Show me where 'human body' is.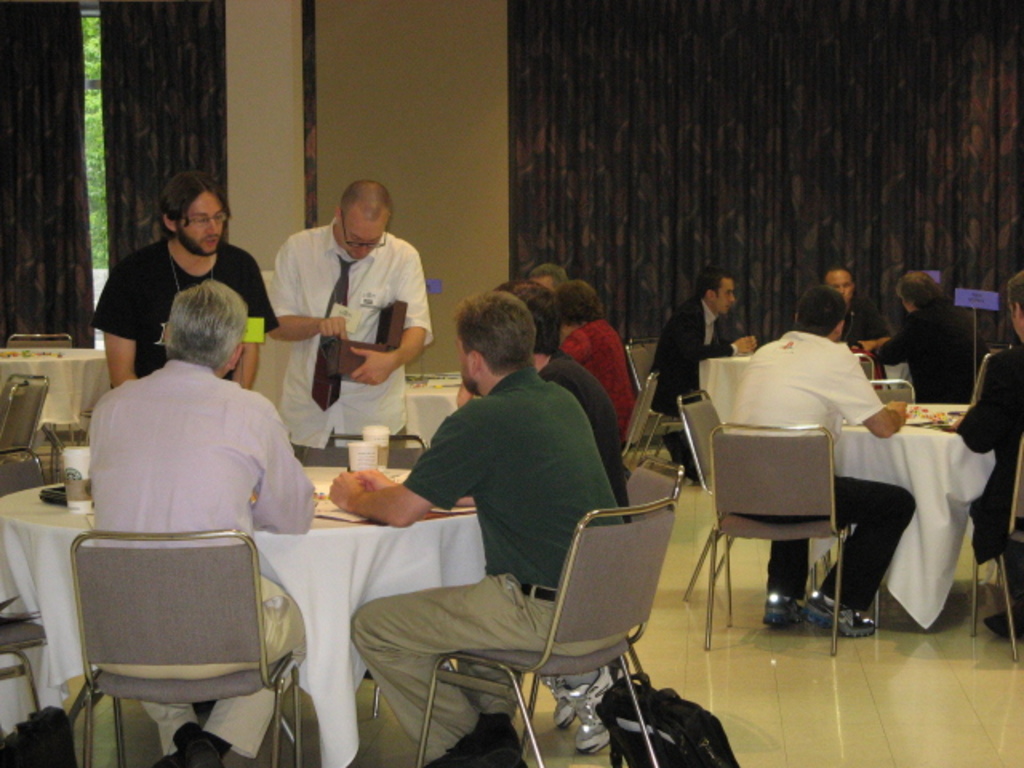
'human body' is at (91, 240, 291, 392).
